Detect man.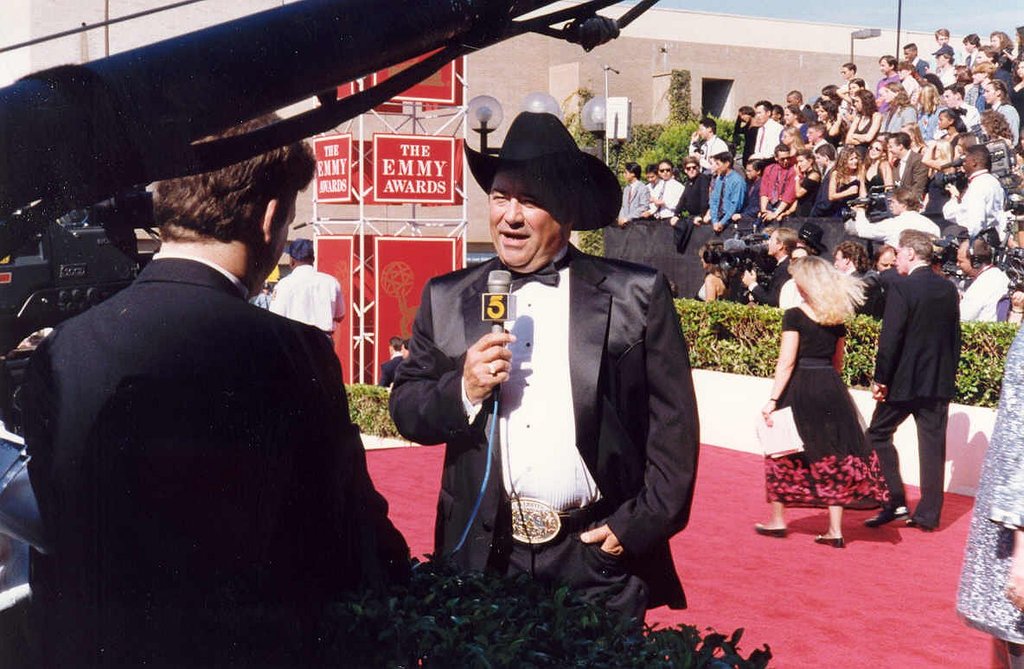
Detected at {"left": 746, "top": 100, "right": 785, "bottom": 161}.
